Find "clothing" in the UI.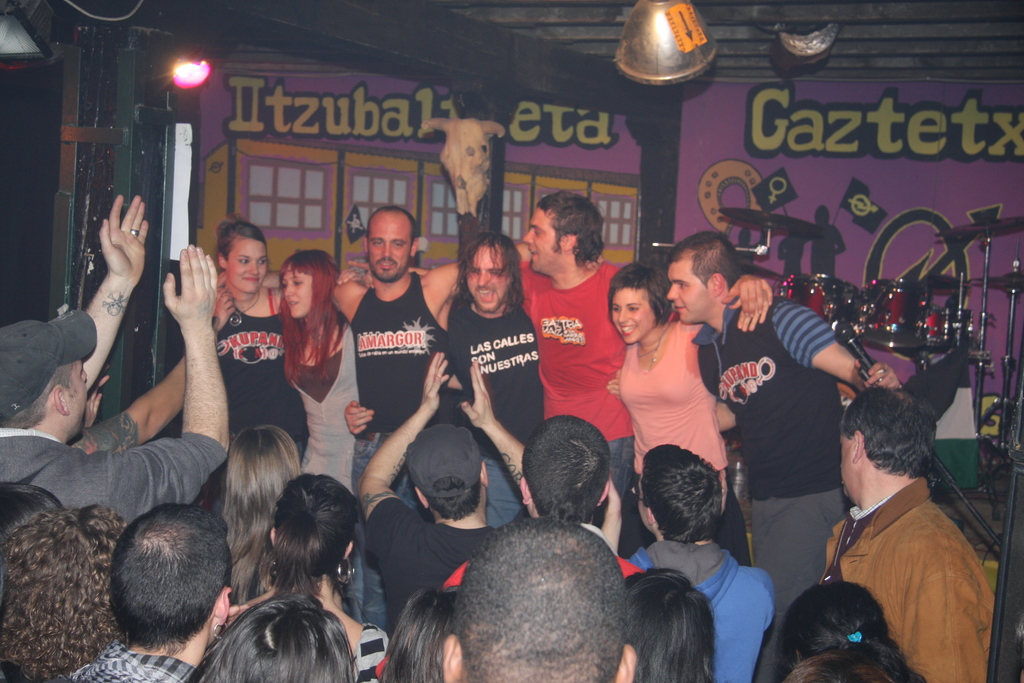
UI element at <box>685,290,842,628</box>.
